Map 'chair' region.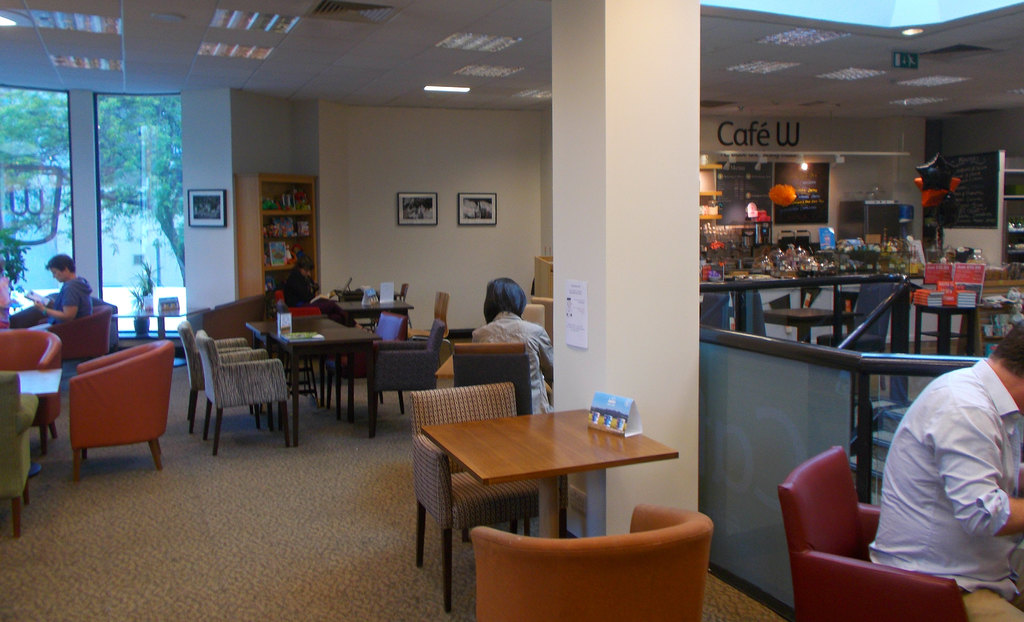
Mapped to [left=173, top=320, right=241, bottom=431].
